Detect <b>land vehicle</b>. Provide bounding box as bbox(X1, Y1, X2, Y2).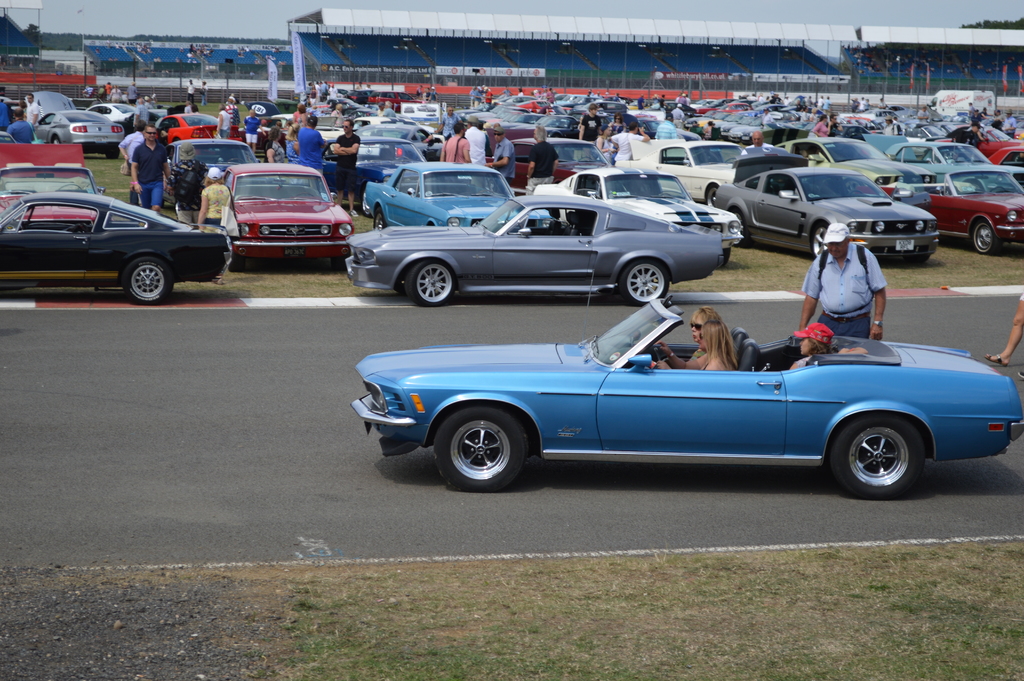
bbox(362, 163, 560, 232).
